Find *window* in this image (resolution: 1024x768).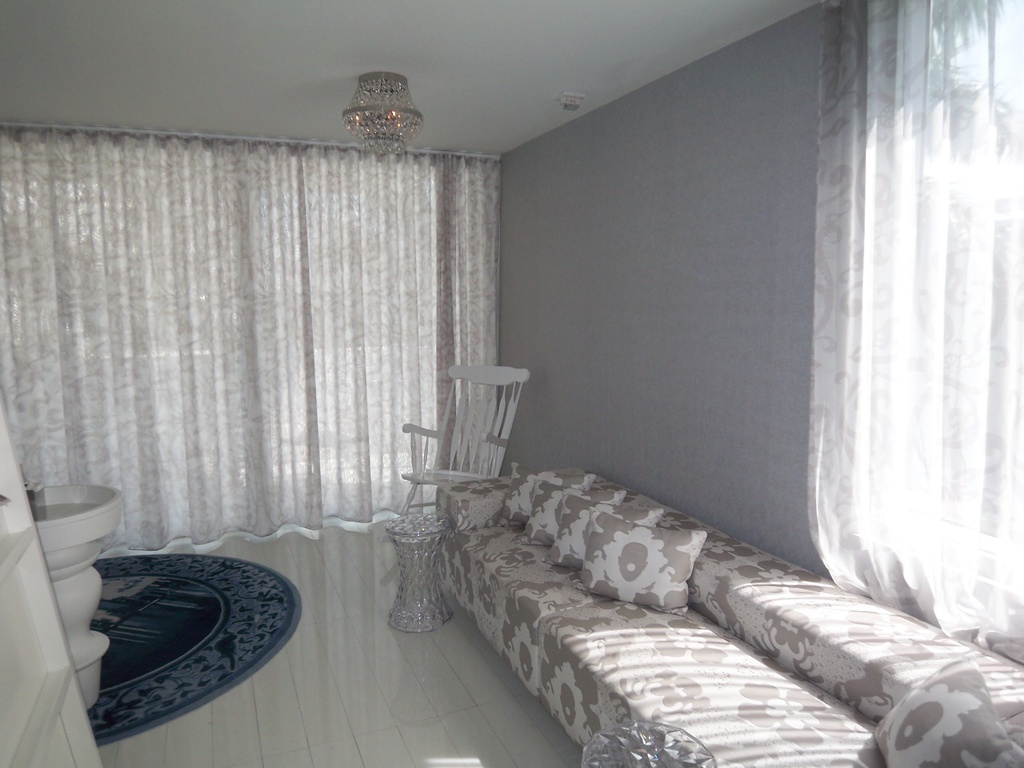
crop(31, 73, 495, 550).
